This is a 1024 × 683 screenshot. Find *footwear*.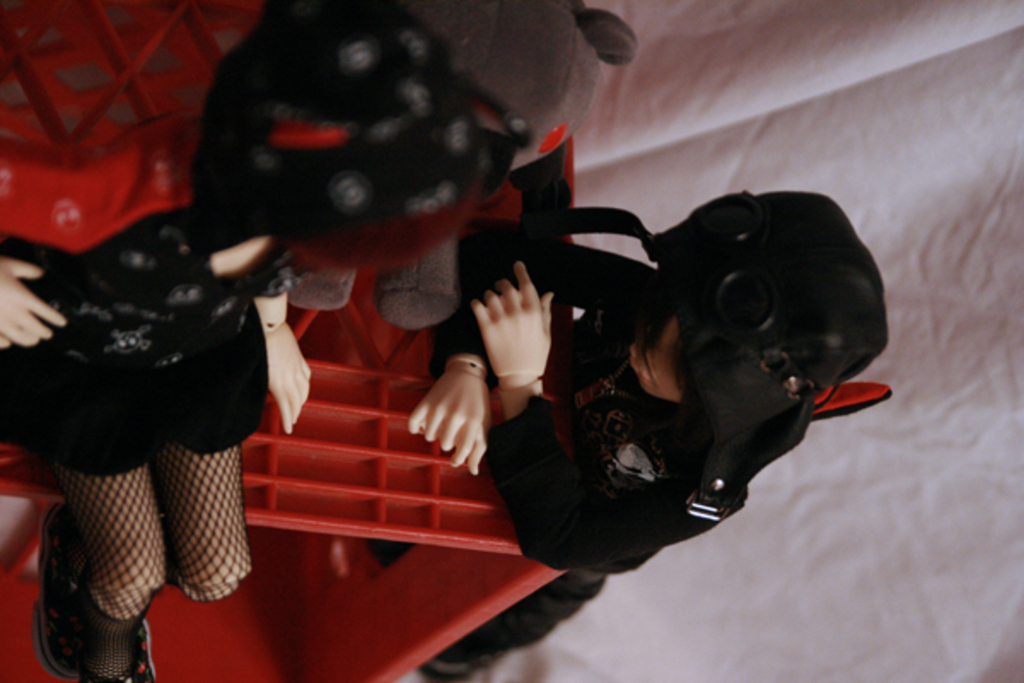
Bounding box: select_region(32, 509, 80, 678).
